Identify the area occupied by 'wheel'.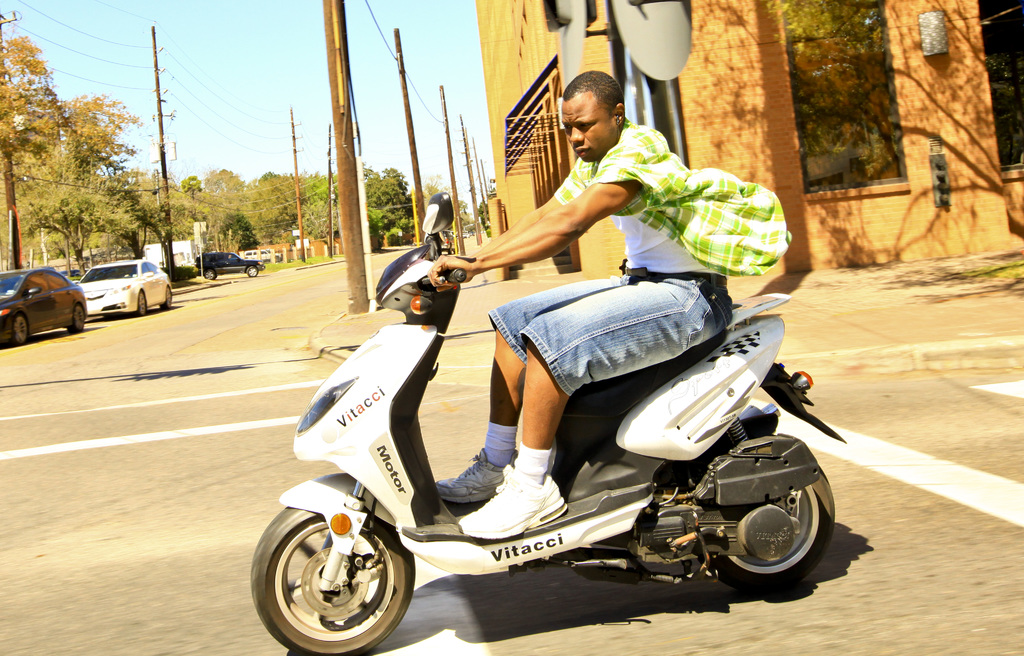
Area: [x1=695, y1=430, x2=834, y2=598].
